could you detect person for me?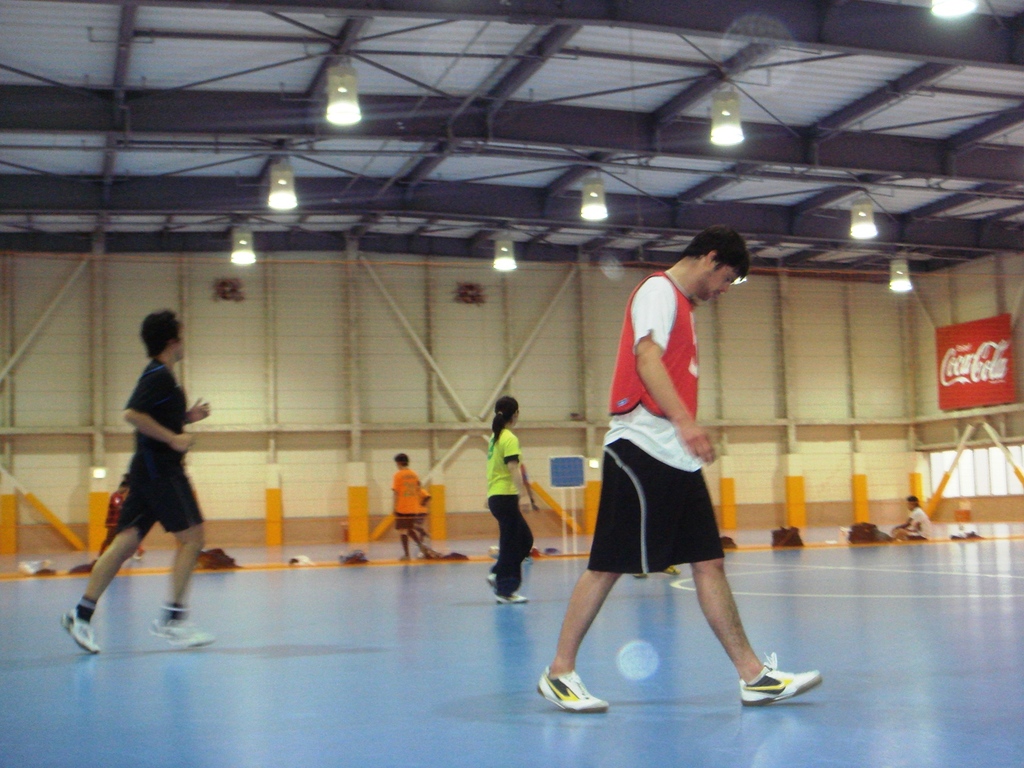
Detection result: crop(536, 218, 821, 719).
